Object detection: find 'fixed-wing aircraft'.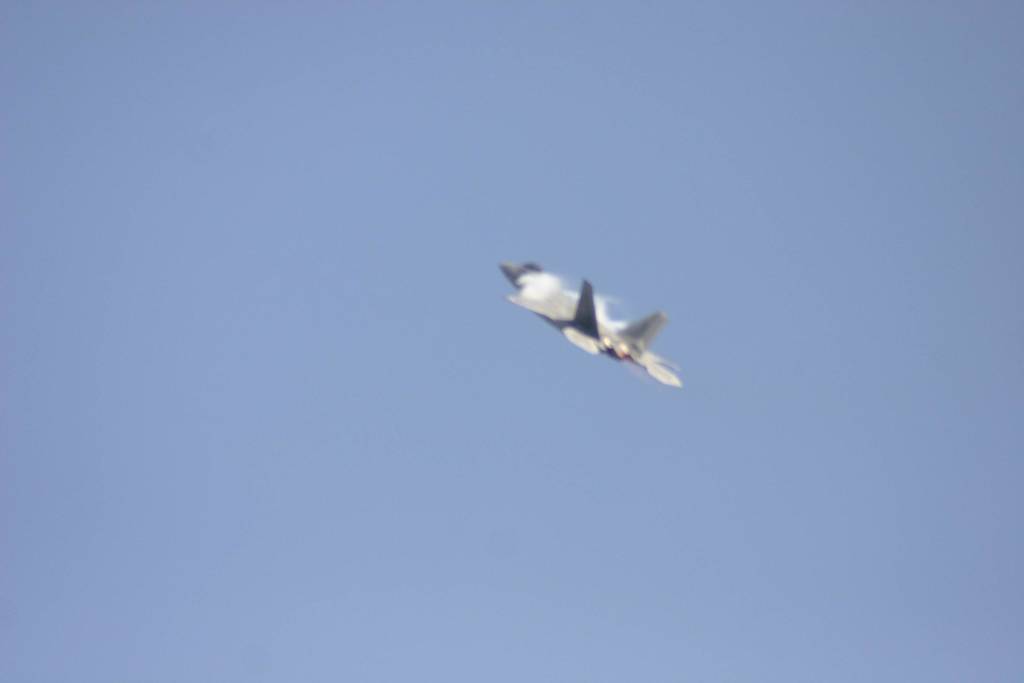
(500, 264, 687, 388).
